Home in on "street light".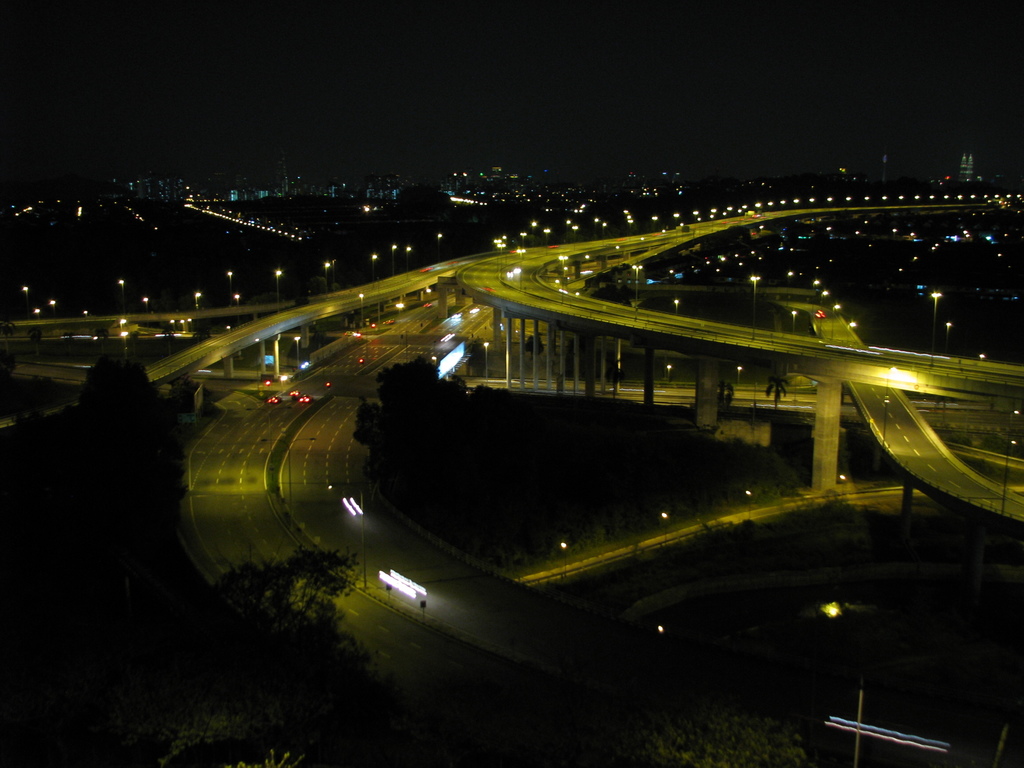
Homed in at select_region(781, 199, 782, 208).
